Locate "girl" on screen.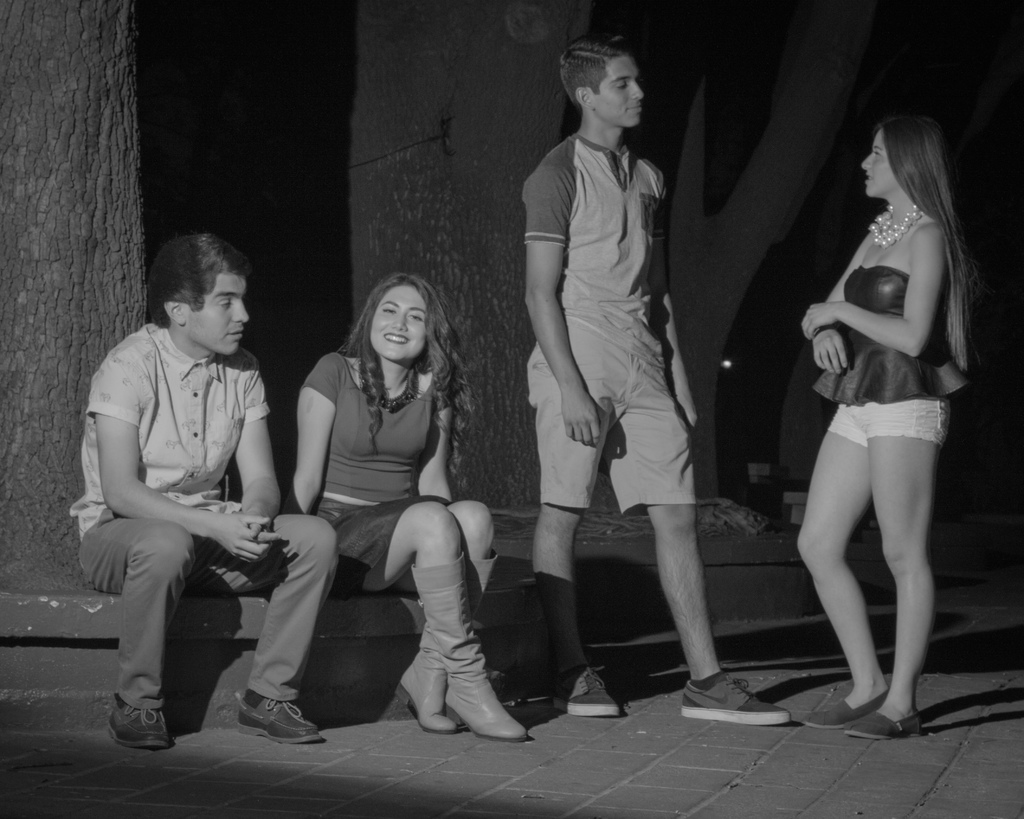
On screen at x1=787, y1=108, x2=956, y2=736.
